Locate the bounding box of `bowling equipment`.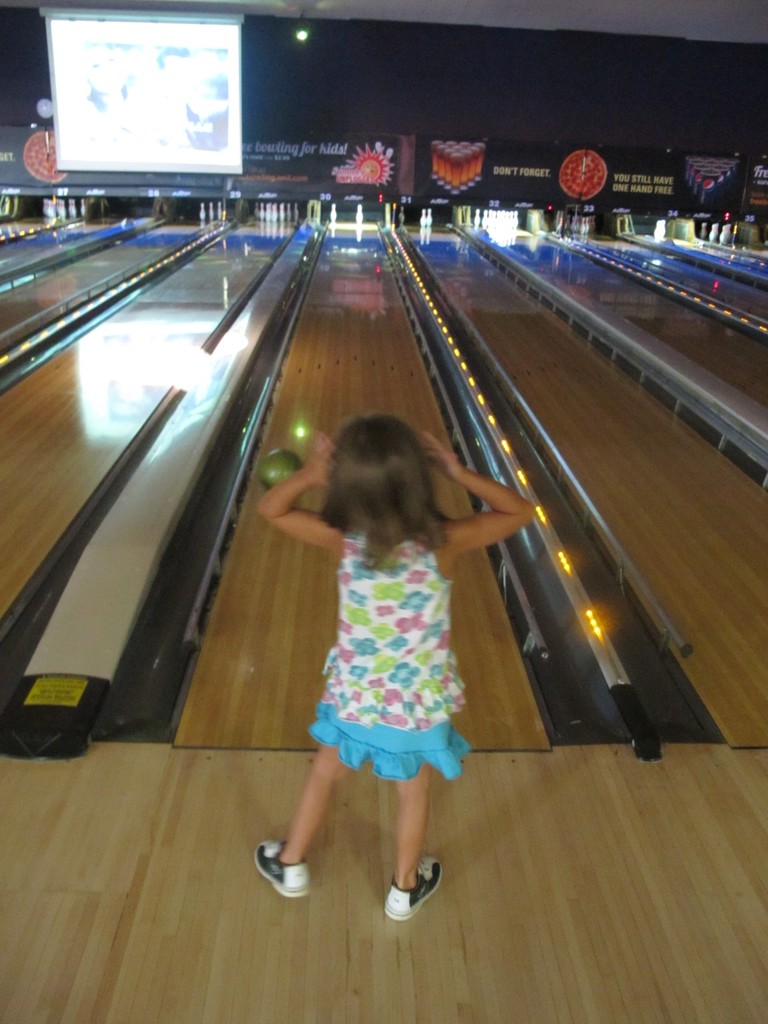
Bounding box: box(421, 208, 428, 226).
